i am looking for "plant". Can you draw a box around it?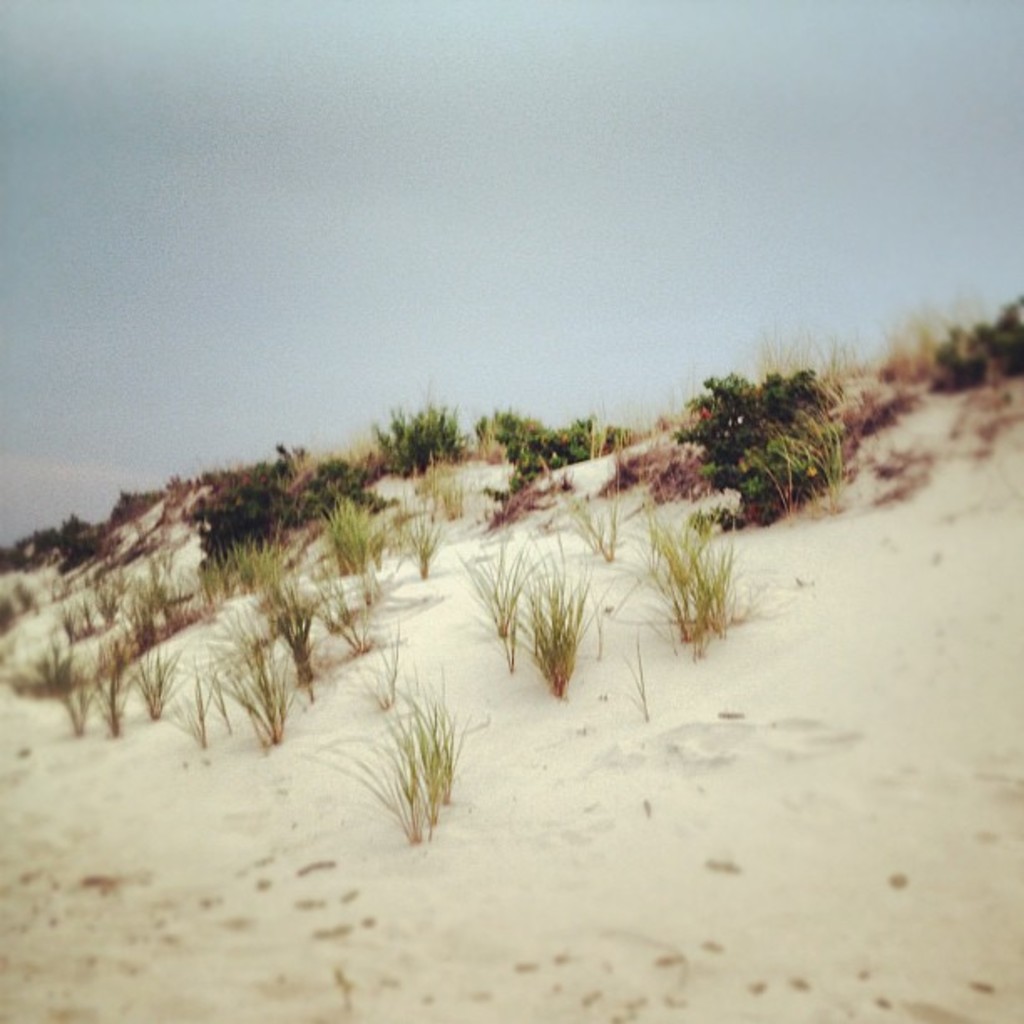
Sure, the bounding box is bbox(453, 522, 525, 648).
